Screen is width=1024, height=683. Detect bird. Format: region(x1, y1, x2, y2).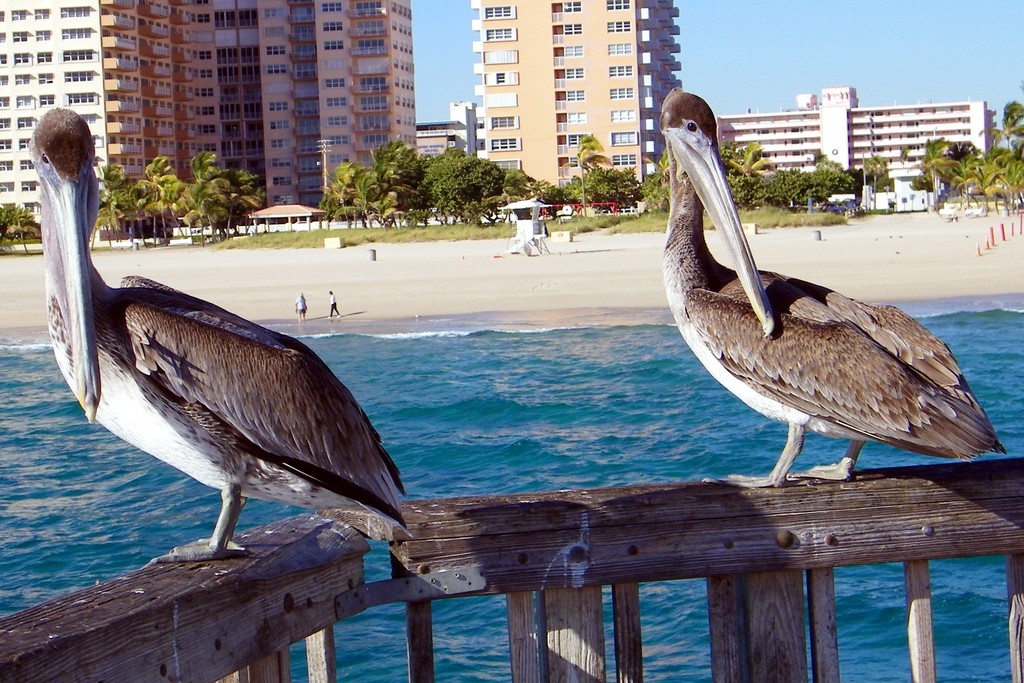
region(21, 104, 423, 575).
